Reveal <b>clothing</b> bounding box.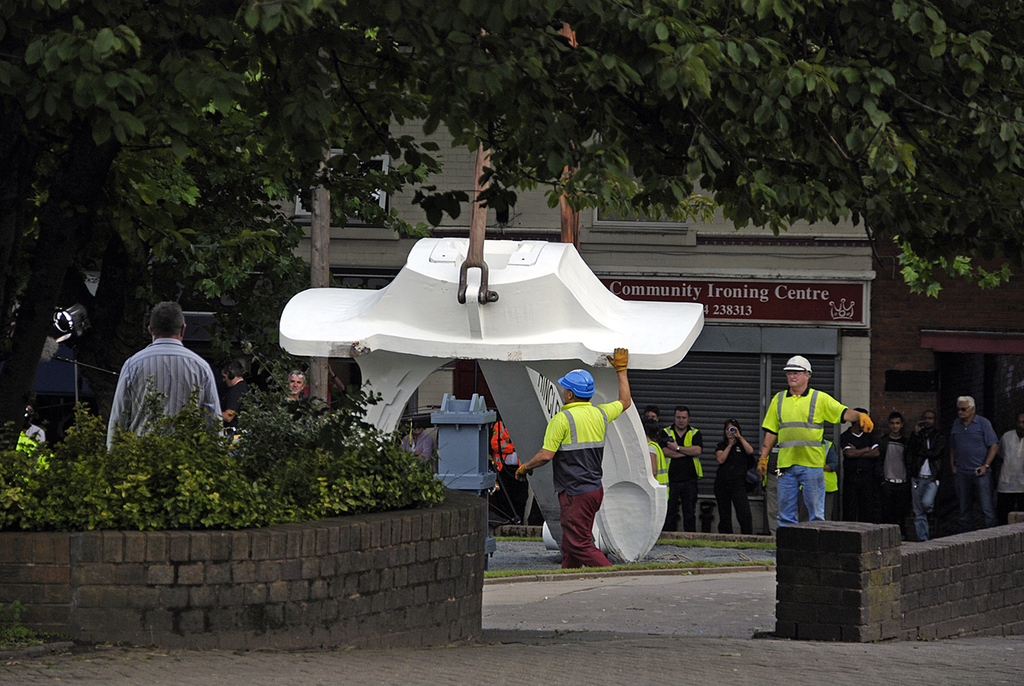
Revealed: box(918, 433, 949, 545).
